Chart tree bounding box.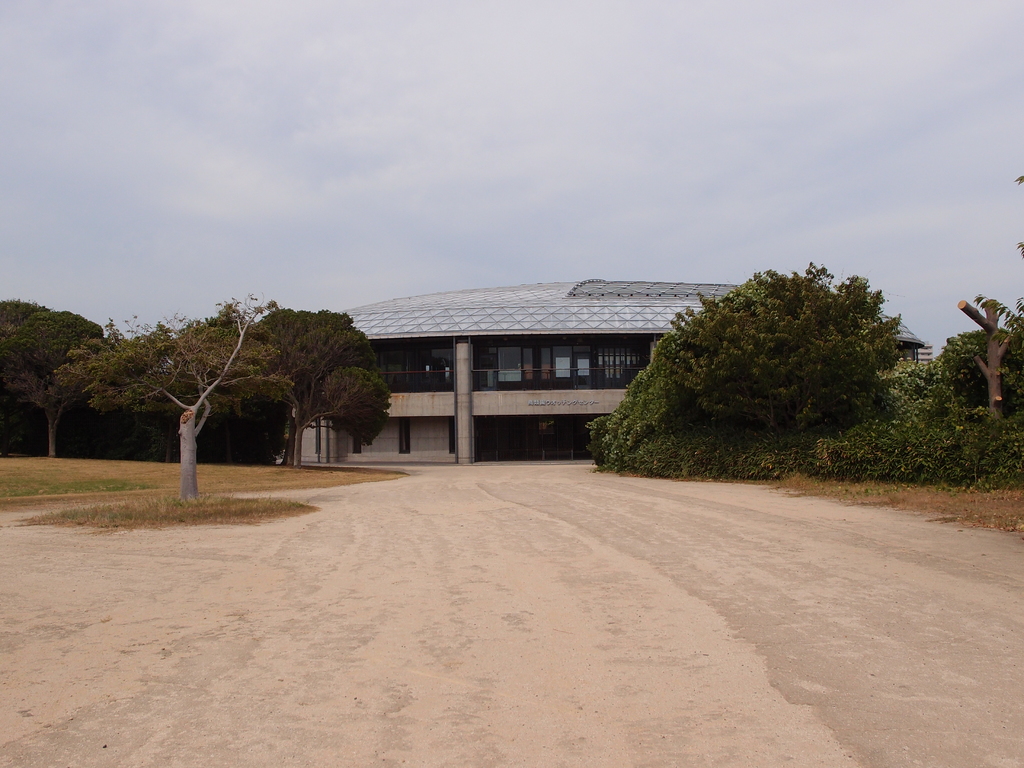
Charted: locate(602, 255, 942, 473).
